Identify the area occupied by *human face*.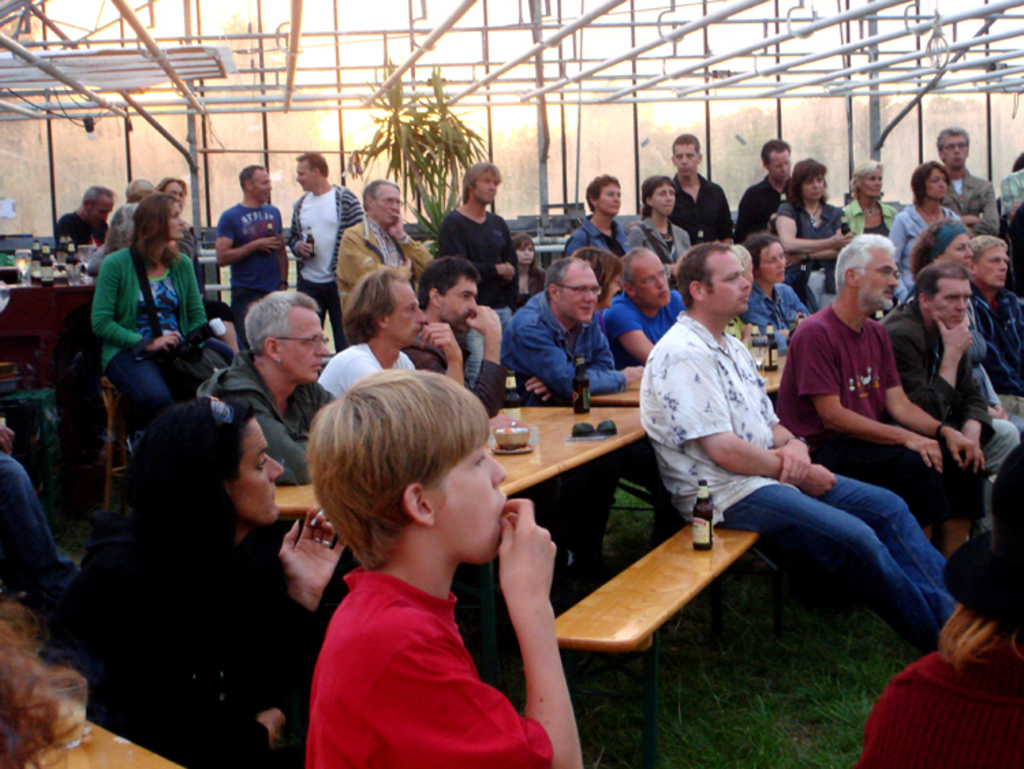
Area: x1=440 y1=437 x2=507 y2=563.
